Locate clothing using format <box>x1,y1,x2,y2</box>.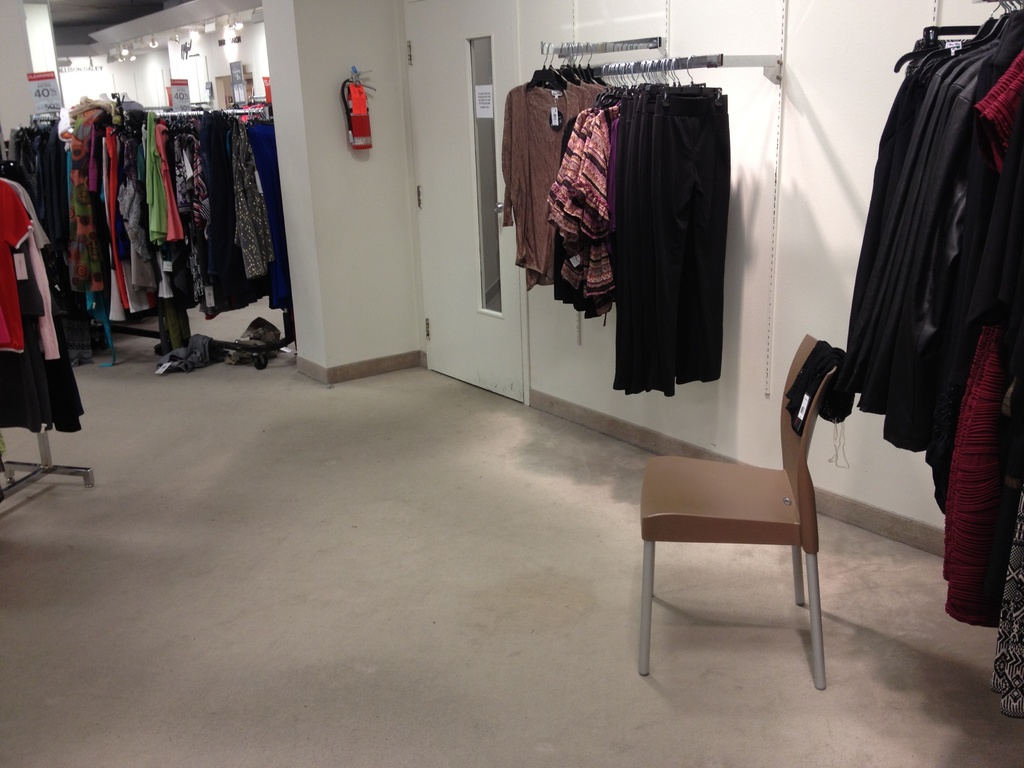
<box>155,333,225,373</box>.
